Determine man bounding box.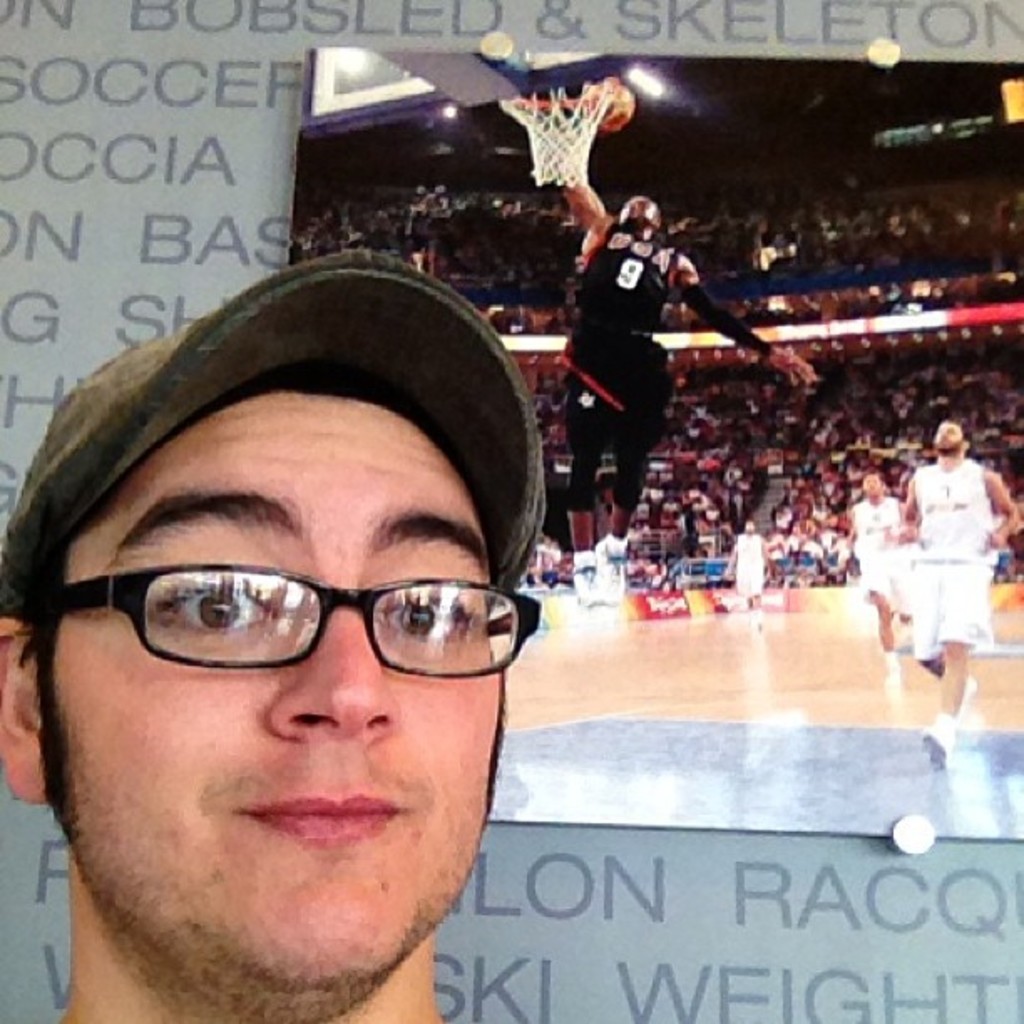
Determined: <box>0,244,556,1022</box>.
